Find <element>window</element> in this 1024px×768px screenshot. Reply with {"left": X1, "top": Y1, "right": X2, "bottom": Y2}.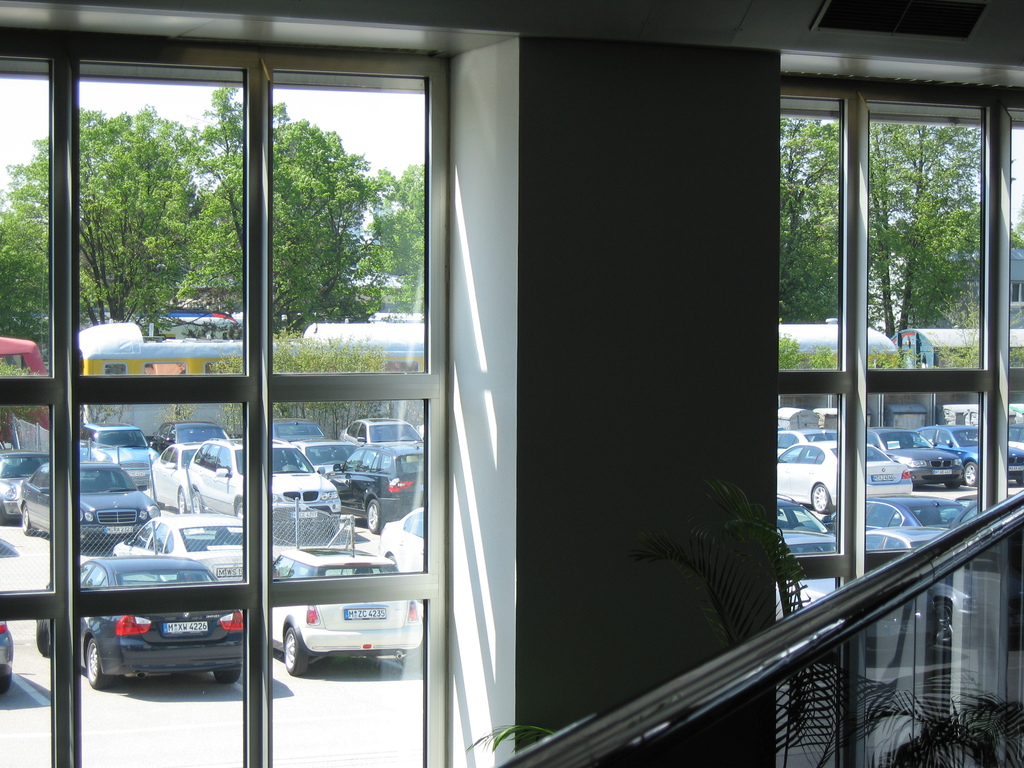
{"left": 77, "top": 426, "right": 96, "bottom": 442}.
